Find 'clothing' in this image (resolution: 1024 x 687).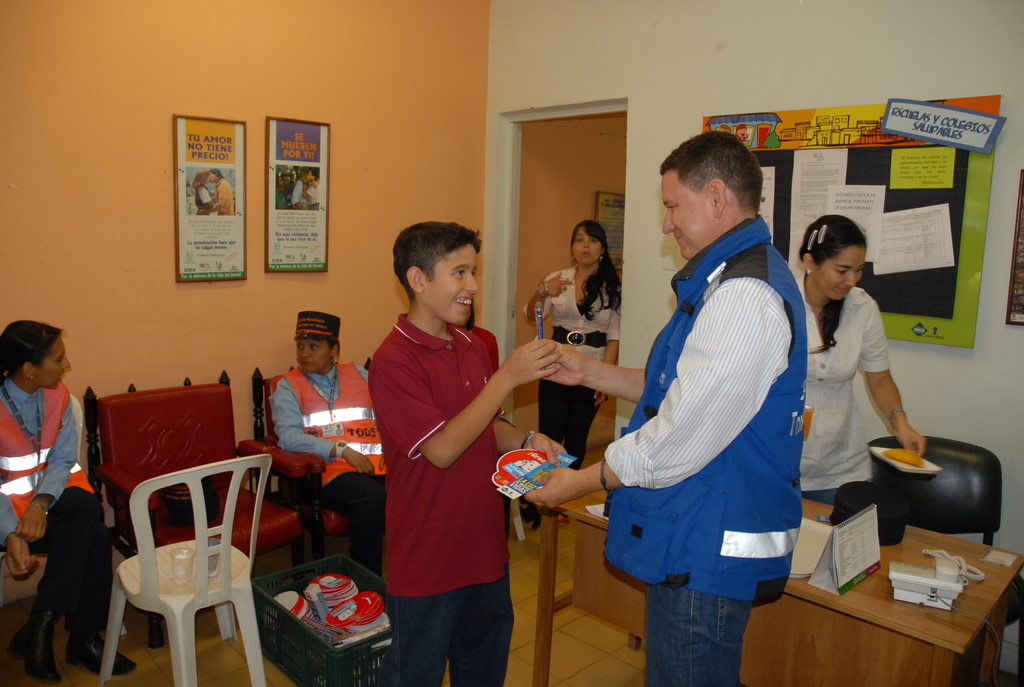
797 280 890 506.
